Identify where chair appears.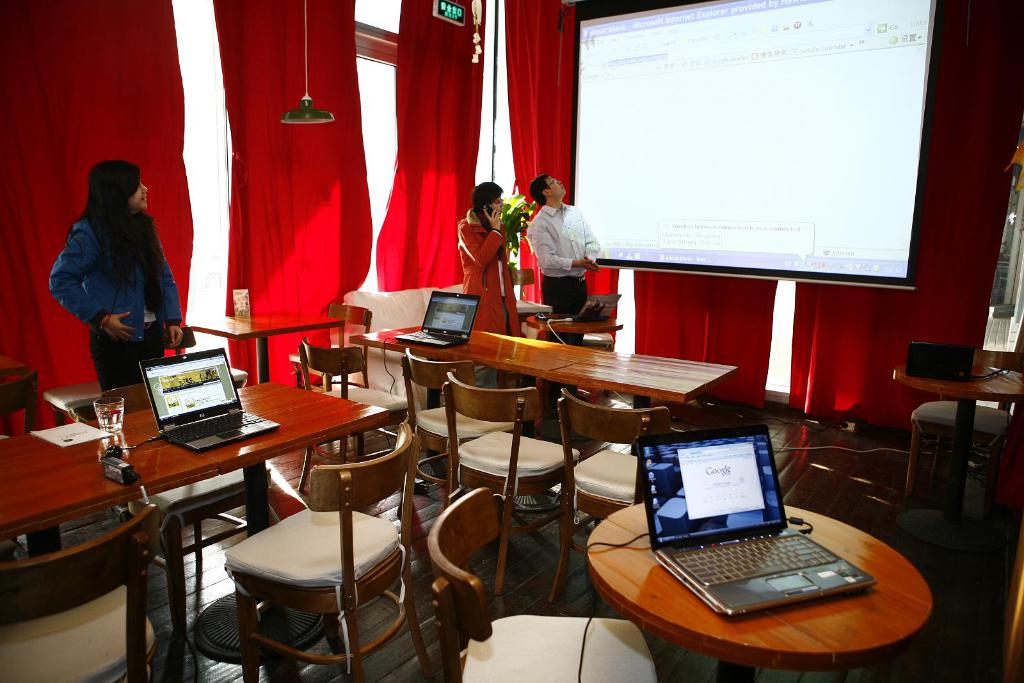
Appears at BBox(290, 303, 371, 396).
